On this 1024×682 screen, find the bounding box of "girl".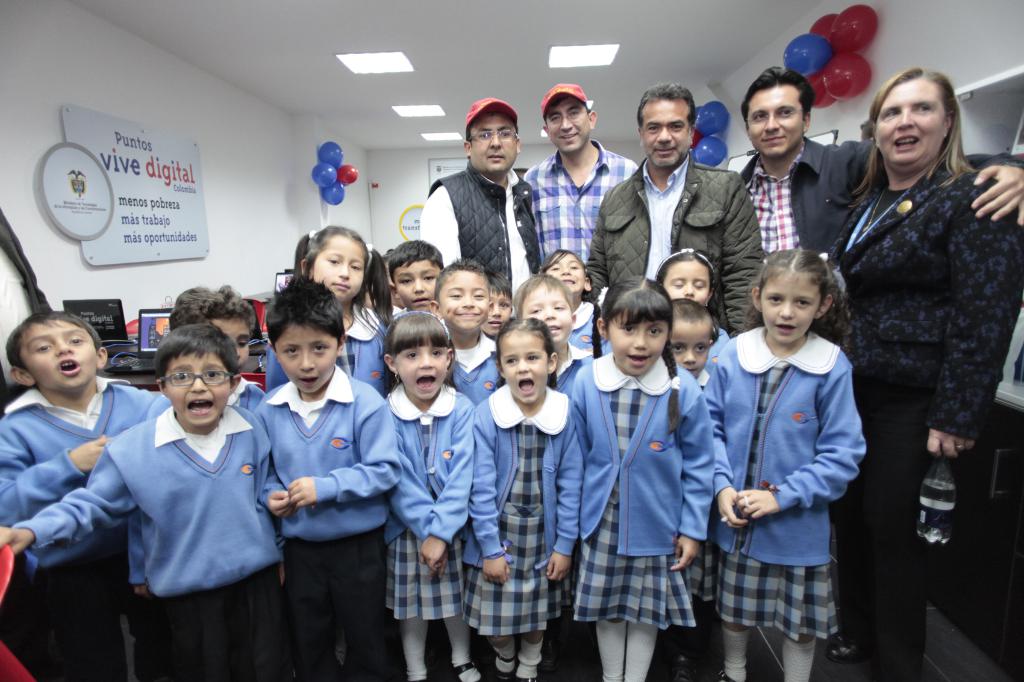
Bounding box: (left=577, top=273, right=717, bottom=681).
